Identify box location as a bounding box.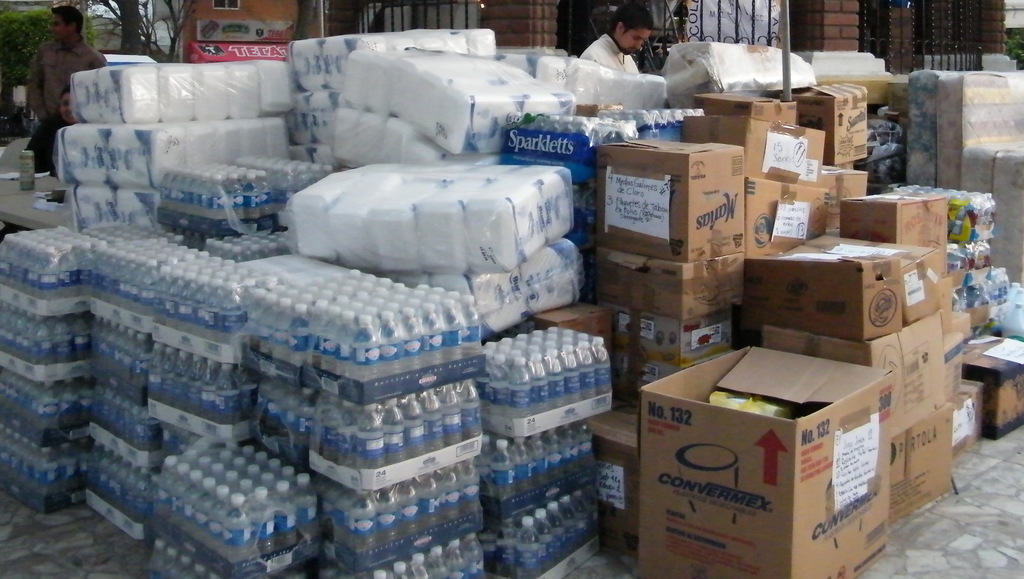
locate(194, 0, 298, 43).
